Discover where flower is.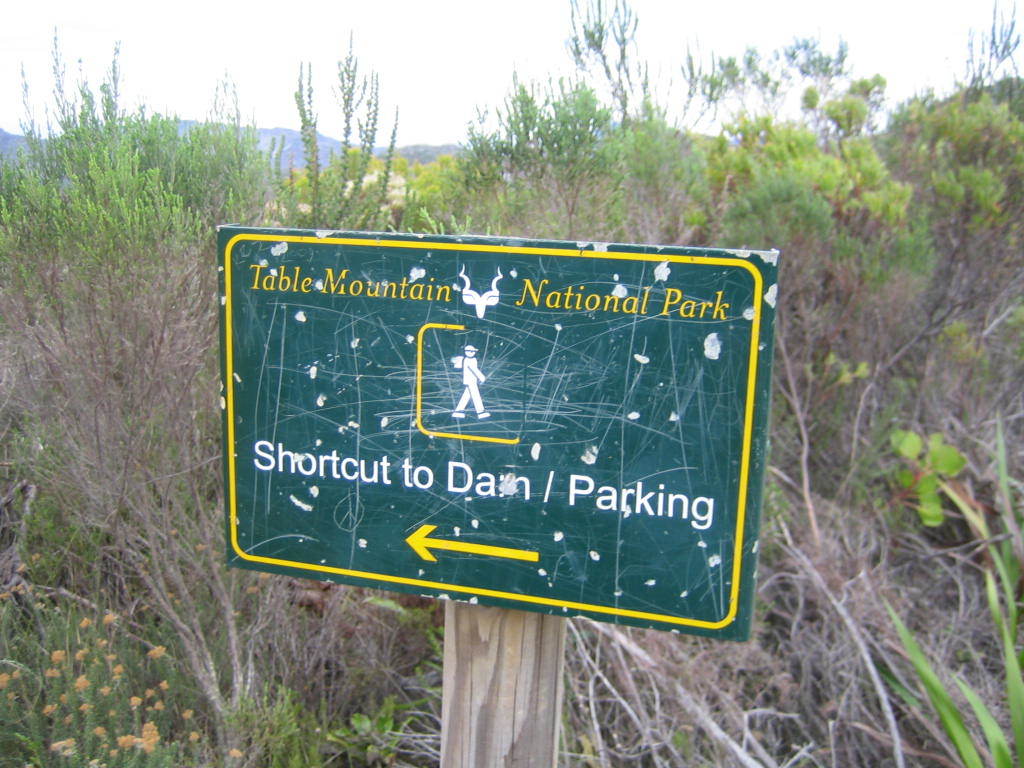
Discovered at 143/721/159/754.
